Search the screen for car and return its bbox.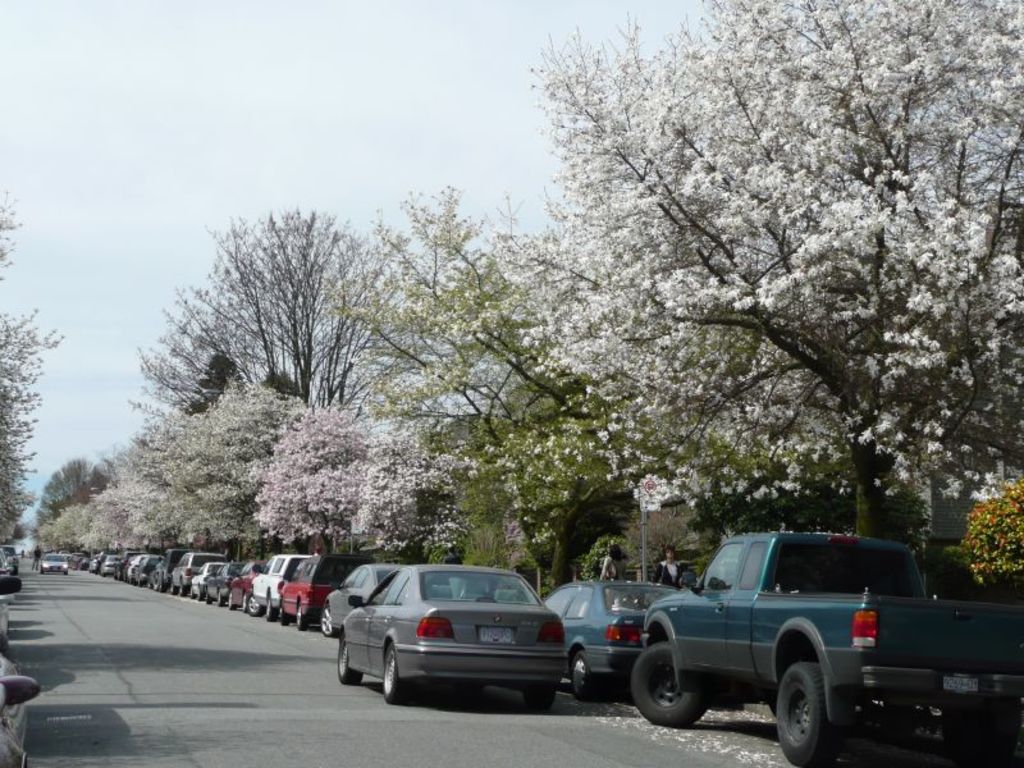
Found: 543 579 689 705.
